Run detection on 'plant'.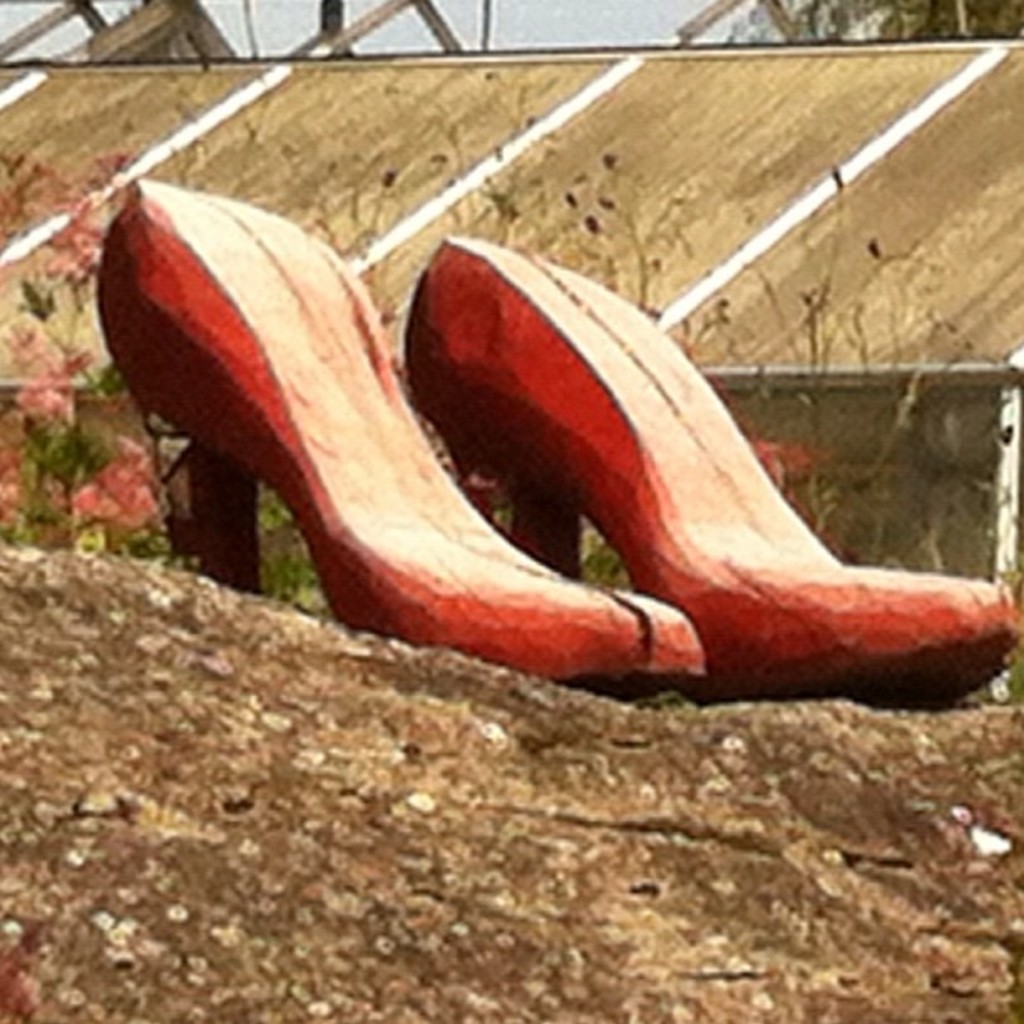
Result: (x1=0, y1=142, x2=161, y2=569).
